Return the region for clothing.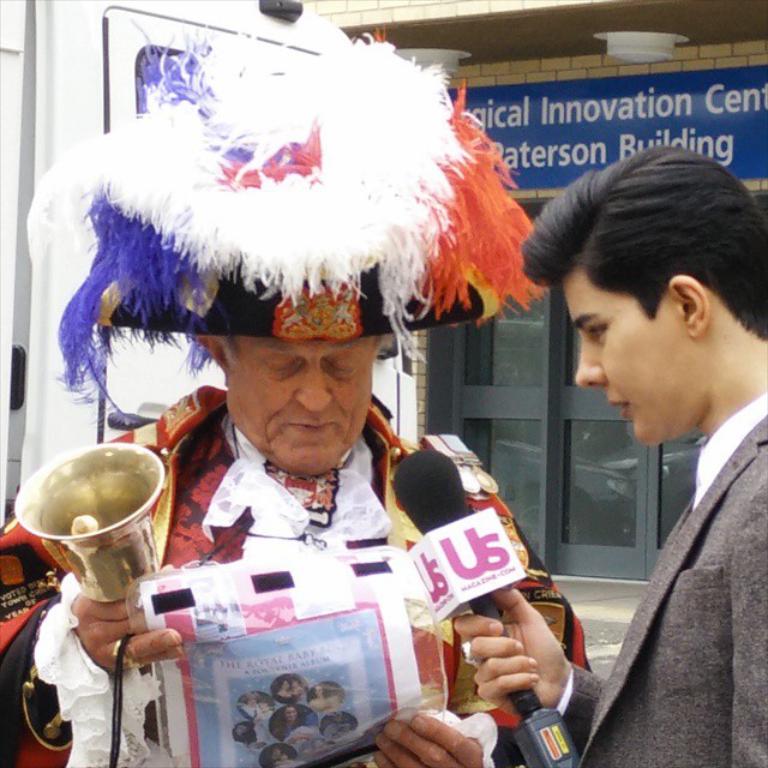
{"left": 544, "top": 319, "right": 758, "bottom": 761}.
